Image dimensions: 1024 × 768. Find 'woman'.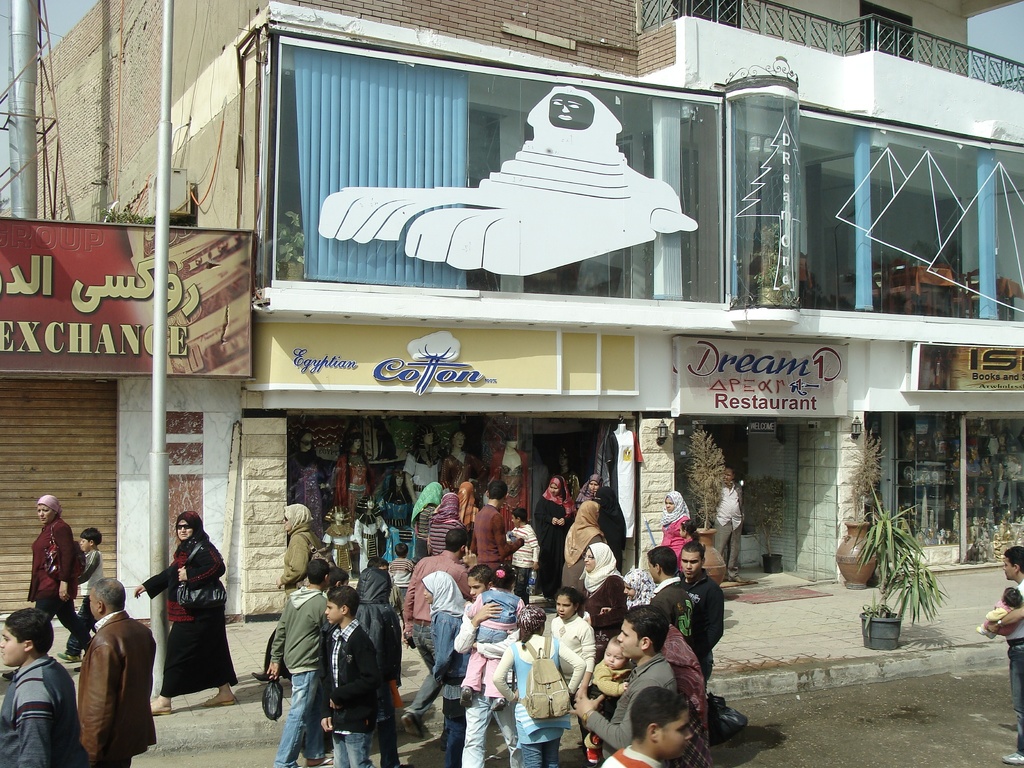
[457,481,477,540].
